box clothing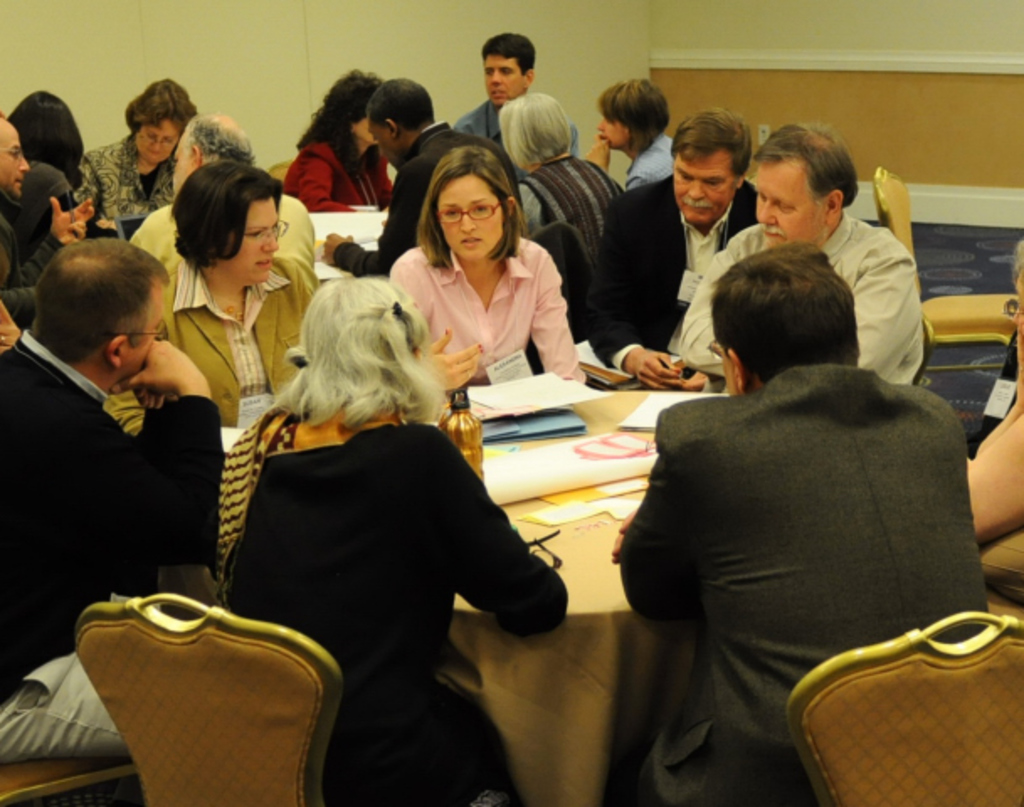
bbox=[136, 193, 319, 264]
